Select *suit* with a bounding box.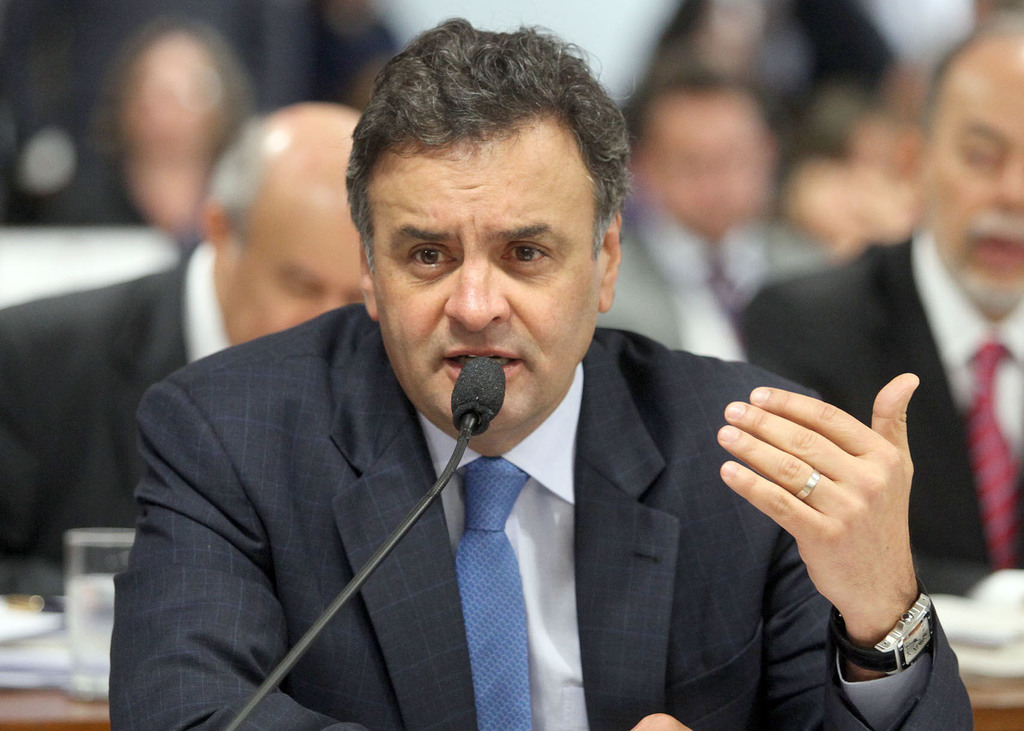
region(735, 227, 1023, 591).
